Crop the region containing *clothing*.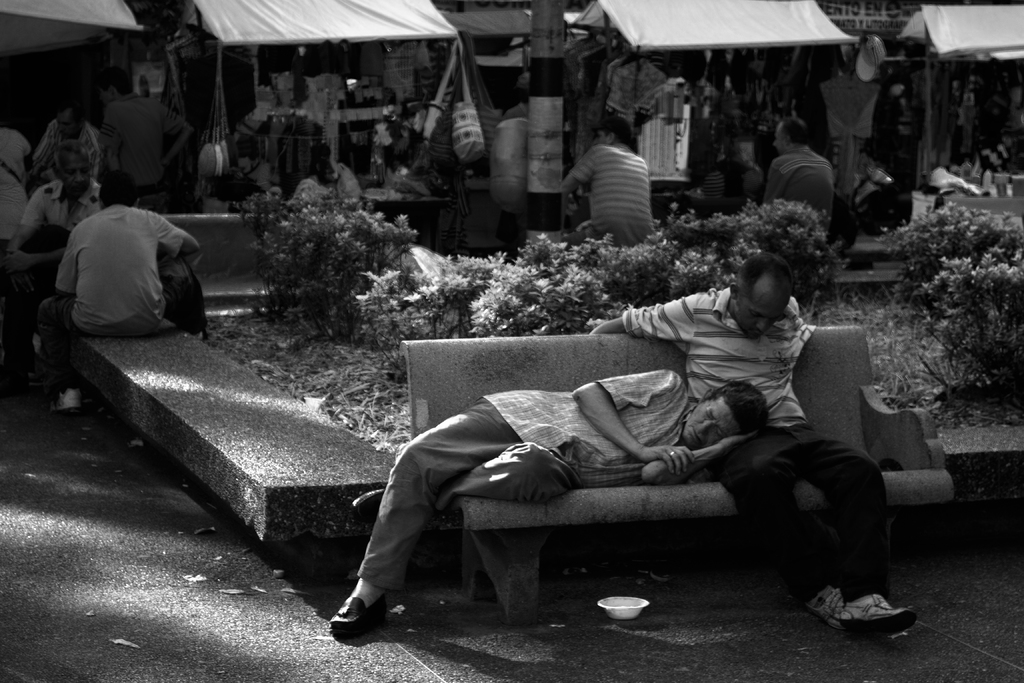
Crop region: 614,284,893,600.
